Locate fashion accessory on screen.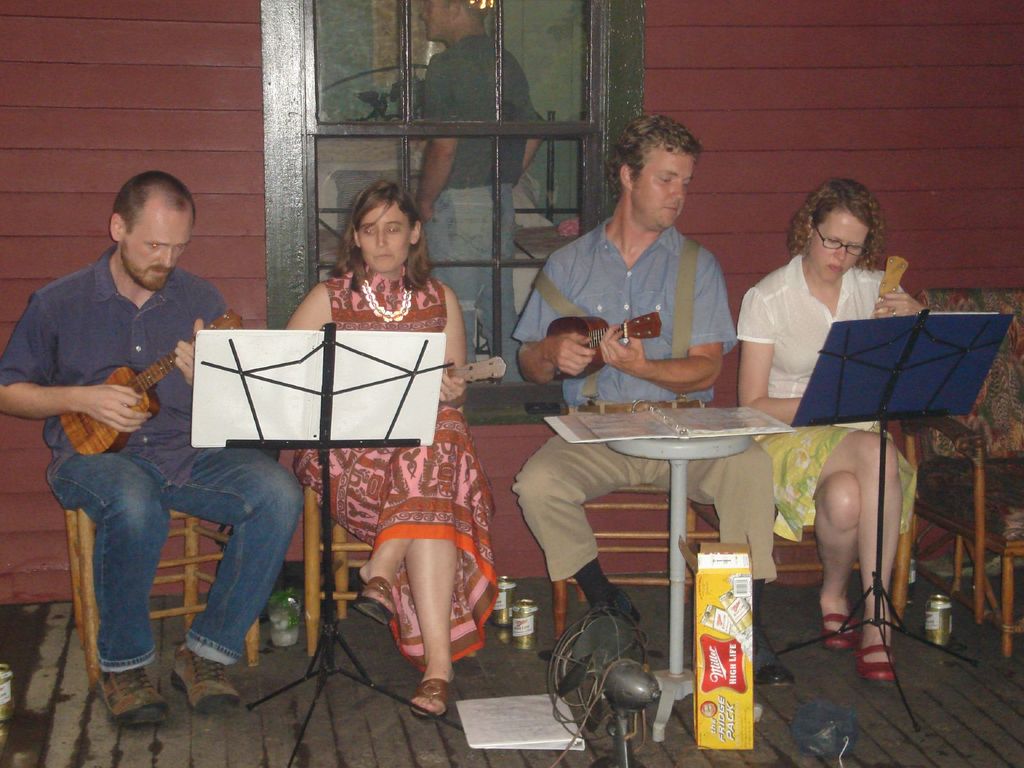
On screen at (left=407, top=669, right=455, bottom=723).
